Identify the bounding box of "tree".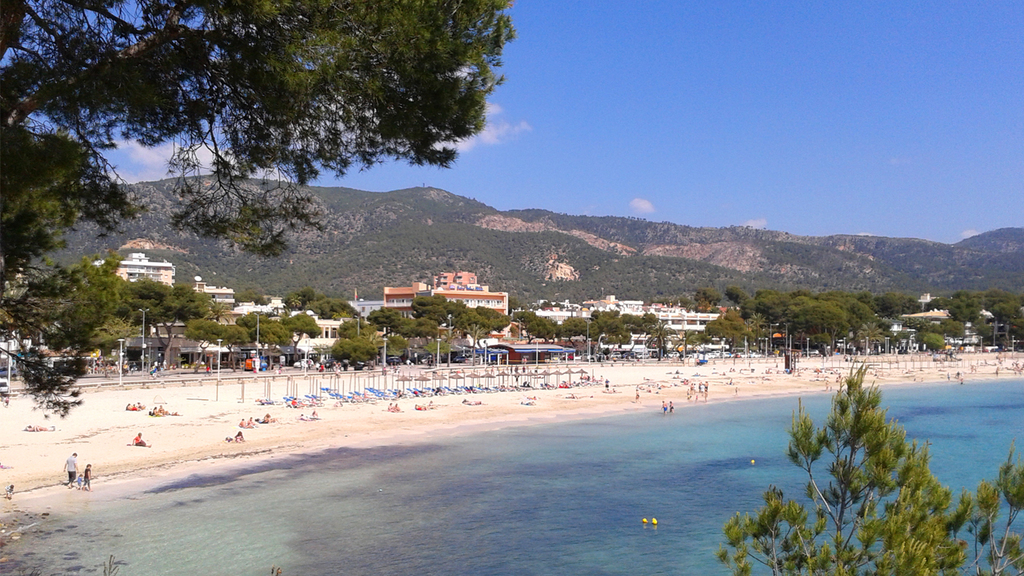
(54,254,133,373).
